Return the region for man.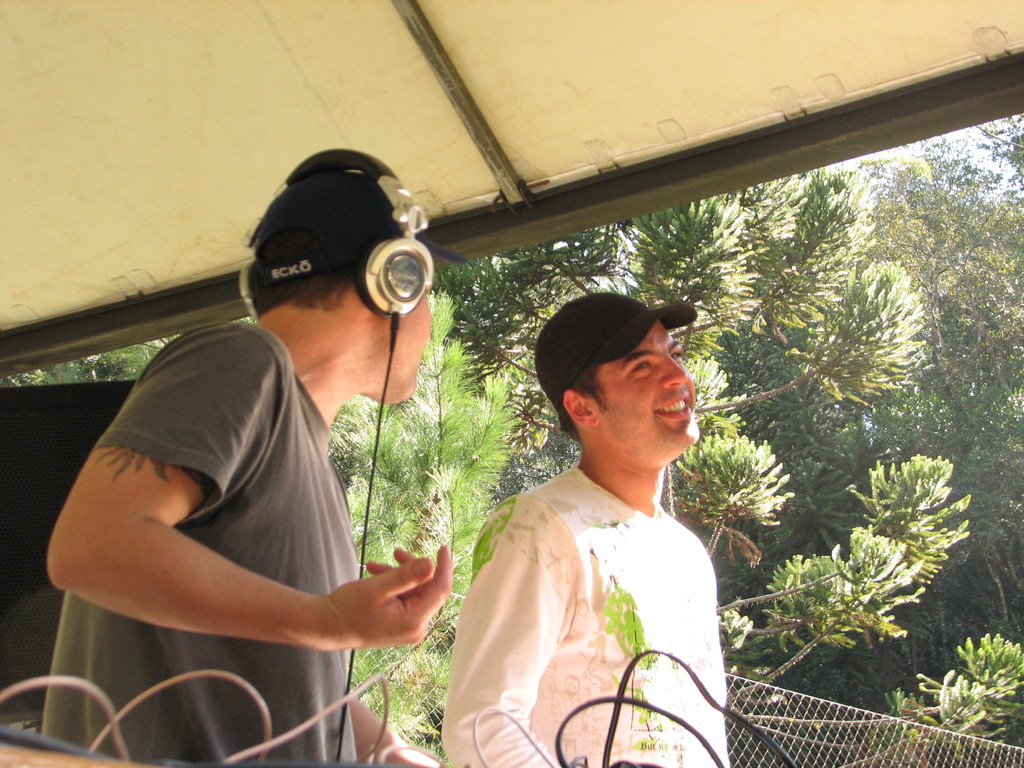
BBox(436, 292, 733, 767).
